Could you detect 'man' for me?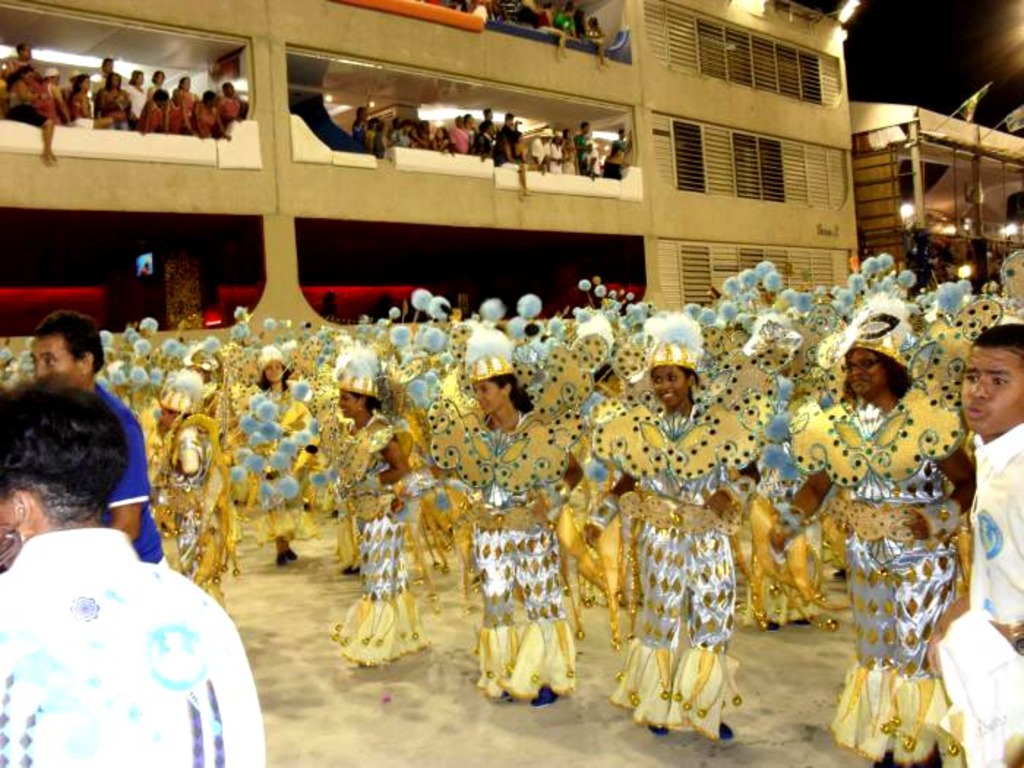
Detection result: rect(211, 80, 243, 136).
